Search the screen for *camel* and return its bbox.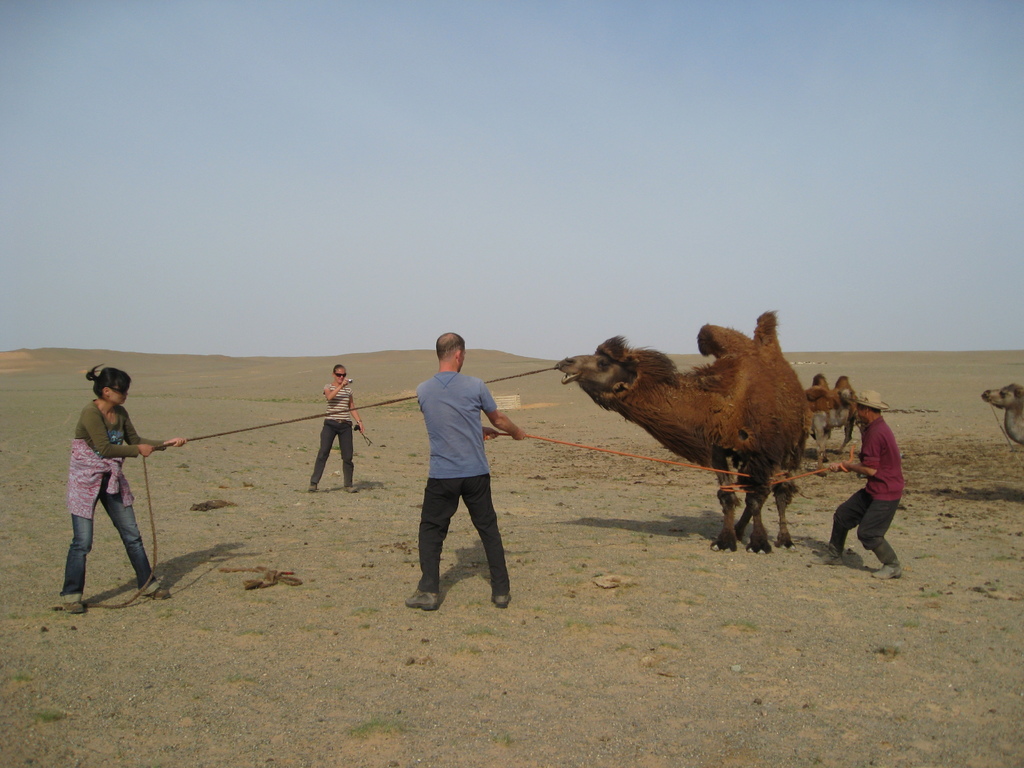
Found: [981,383,1023,440].
